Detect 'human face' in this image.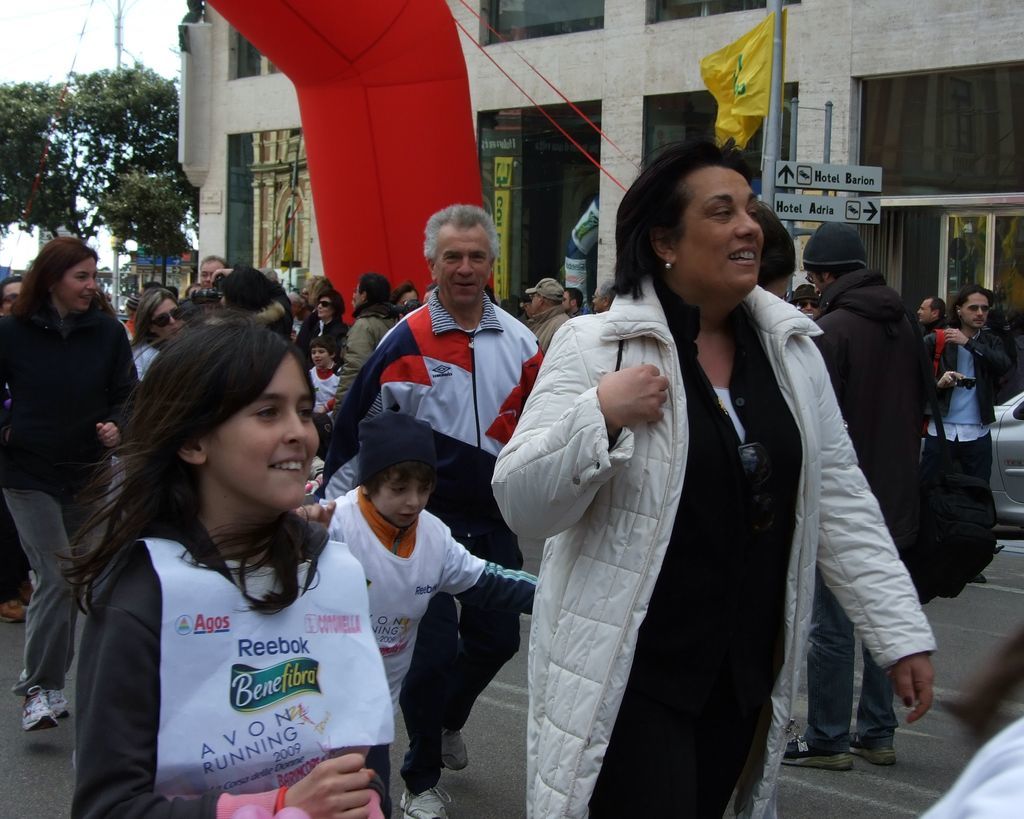
Detection: <box>374,467,424,524</box>.
